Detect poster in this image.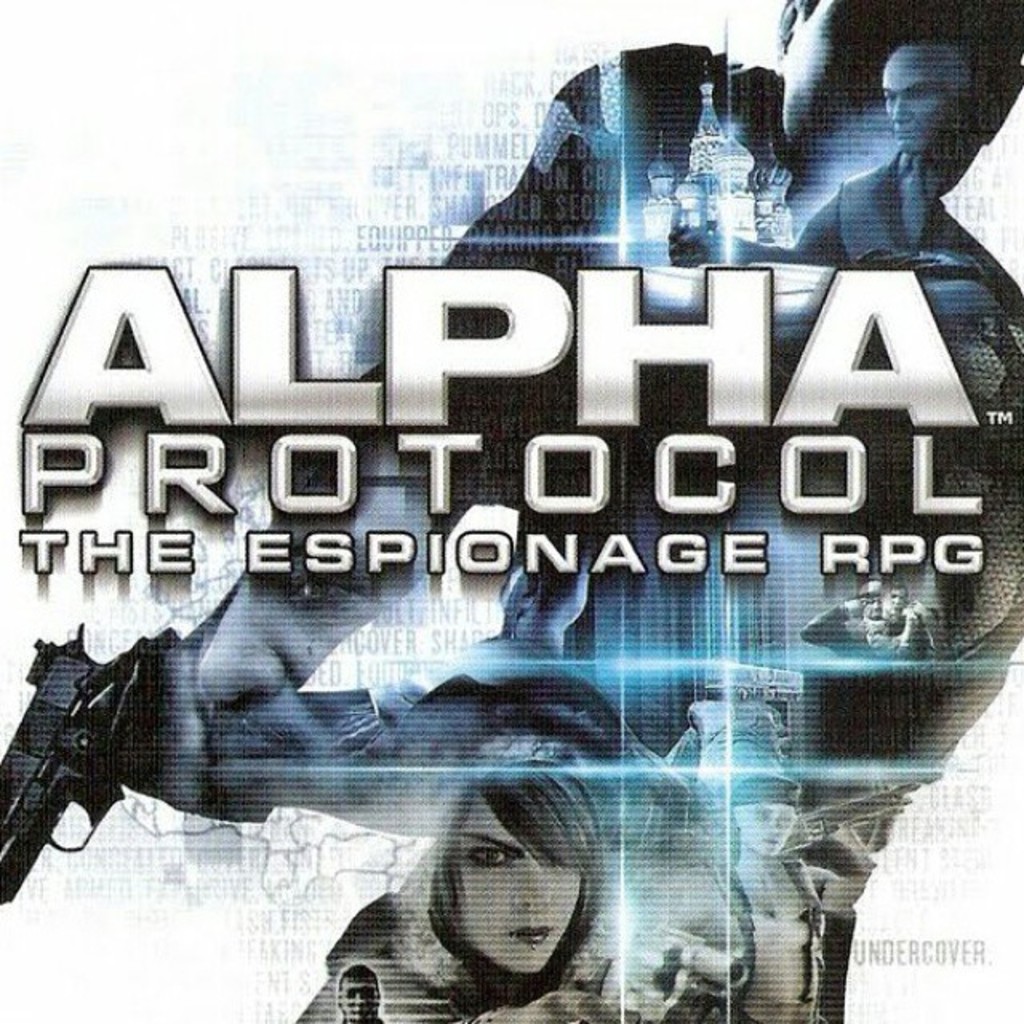
Detection: [0,0,1023,1023].
